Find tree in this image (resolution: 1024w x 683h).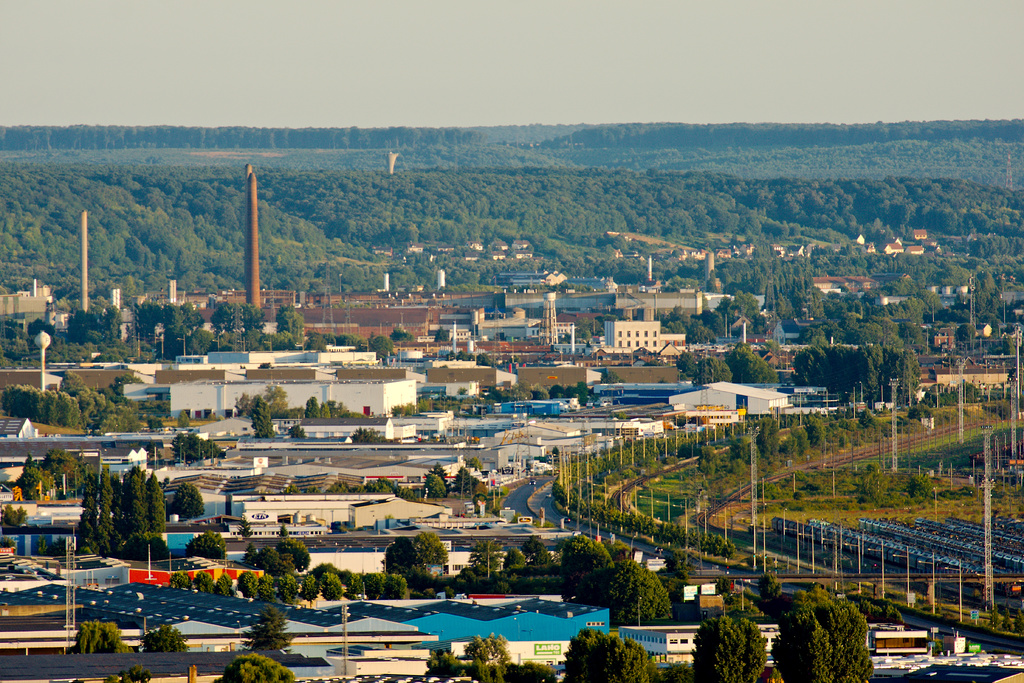
box=[220, 654, 294, 682].
